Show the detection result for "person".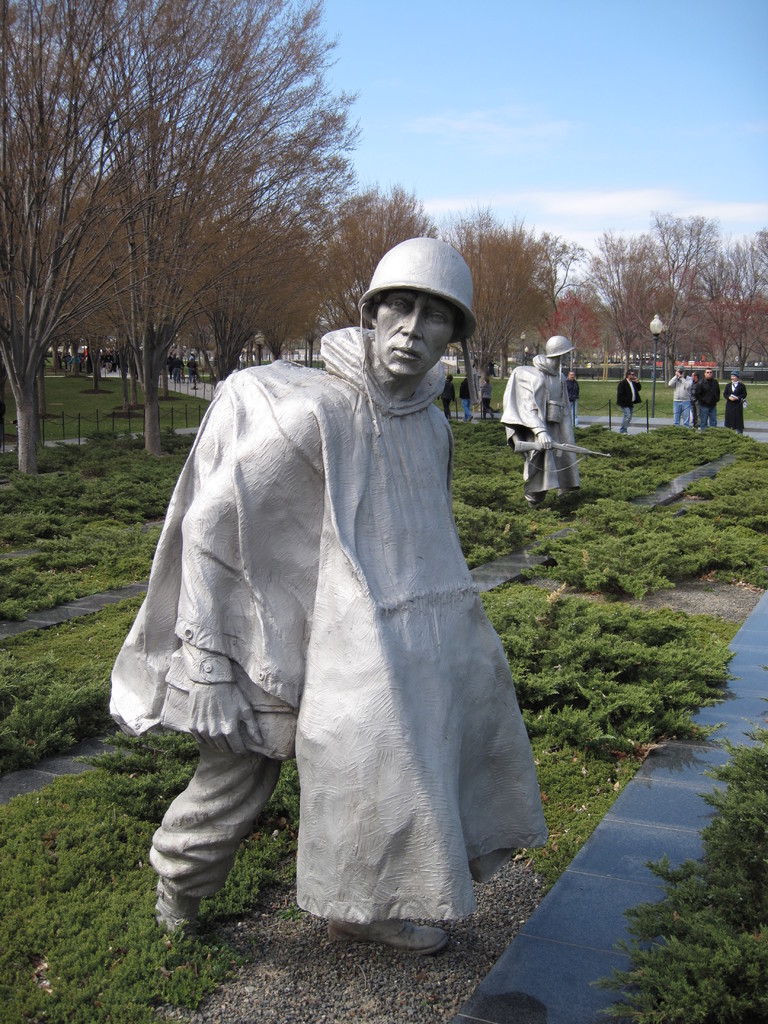
<region>726, 368, 751, 429</region>.
